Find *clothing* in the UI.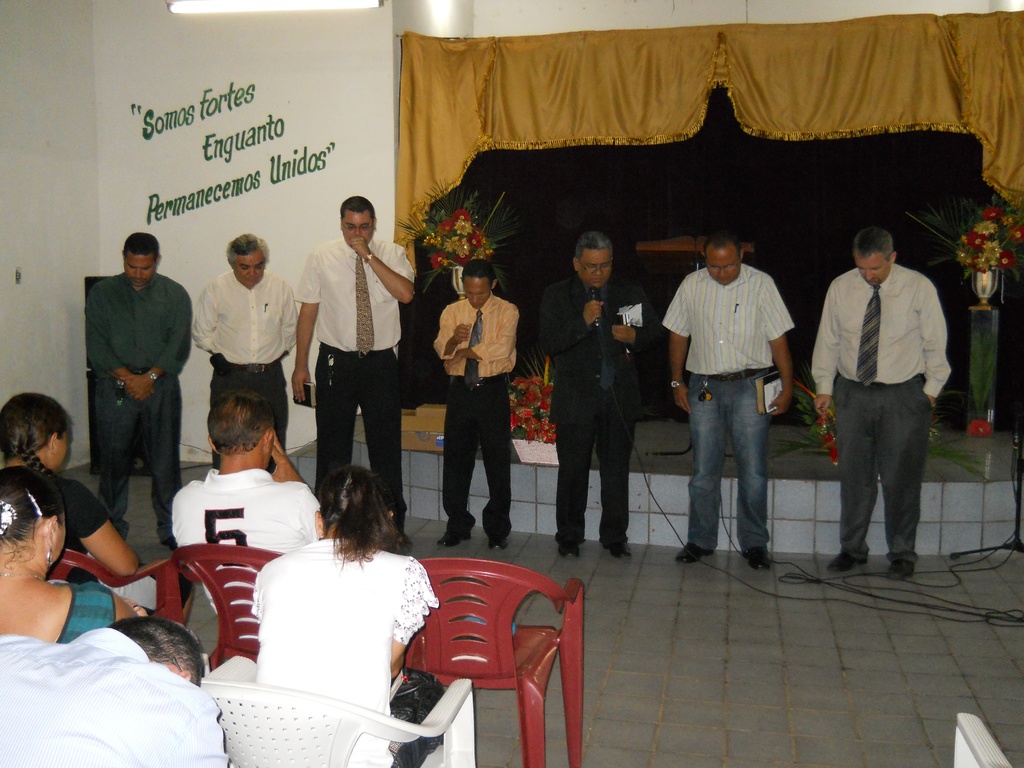
UI element at 0,460,193,614.
